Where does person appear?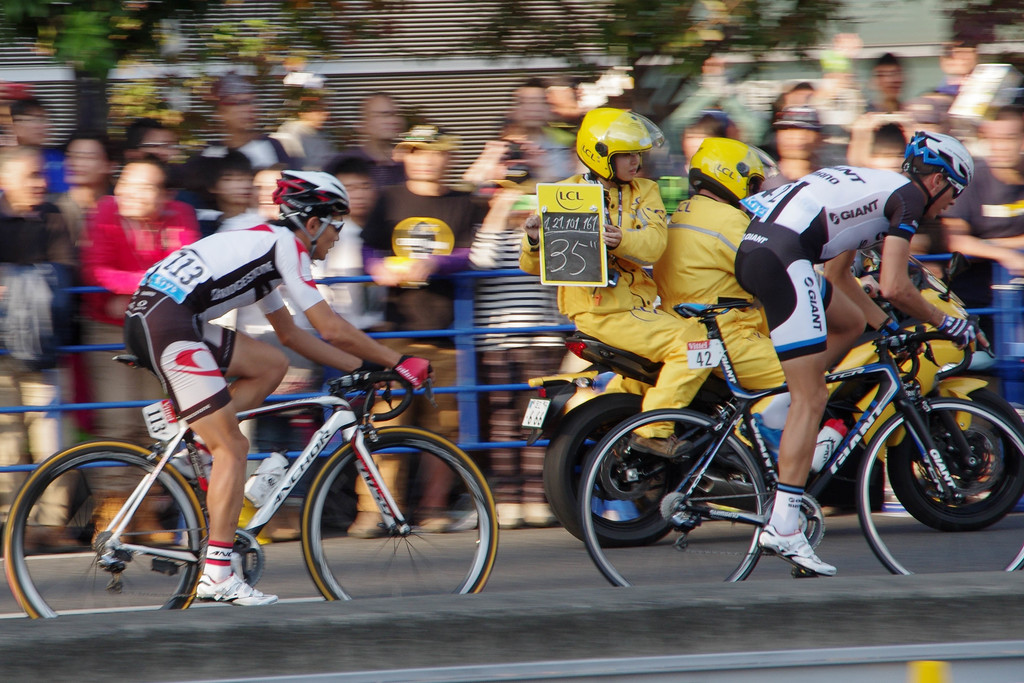
Appears at <bbox>346, 116, 489, 536</bbox>.
